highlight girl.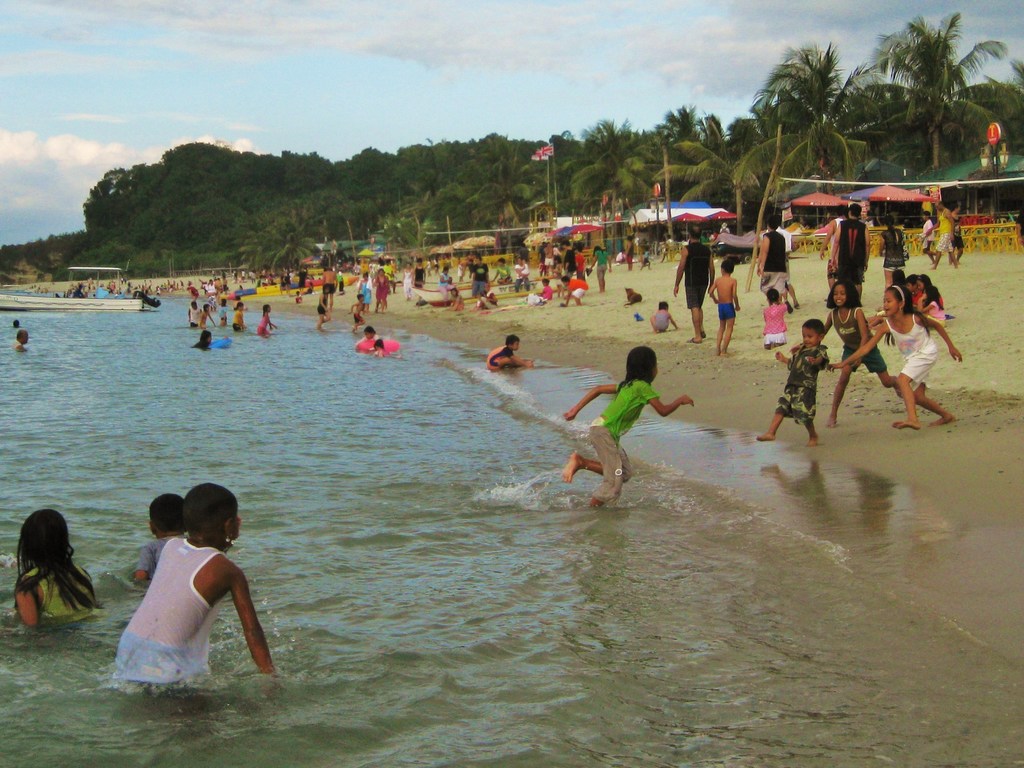
Highlighted region: Rect(232, 302, 246, 331).
